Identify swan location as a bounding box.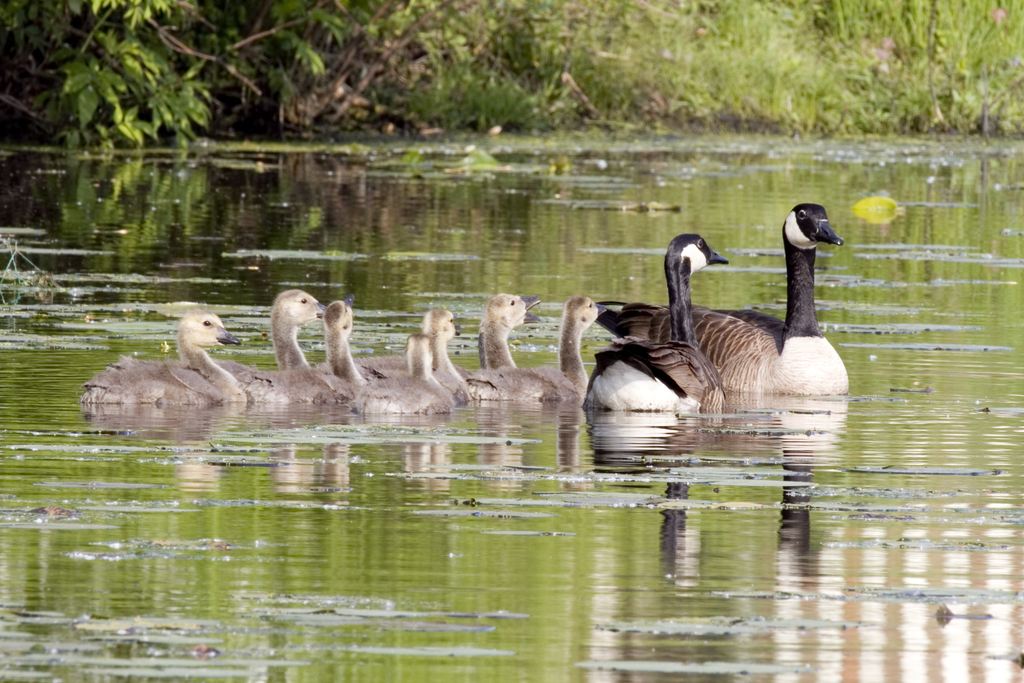
region(458, 289, 543, 379).
